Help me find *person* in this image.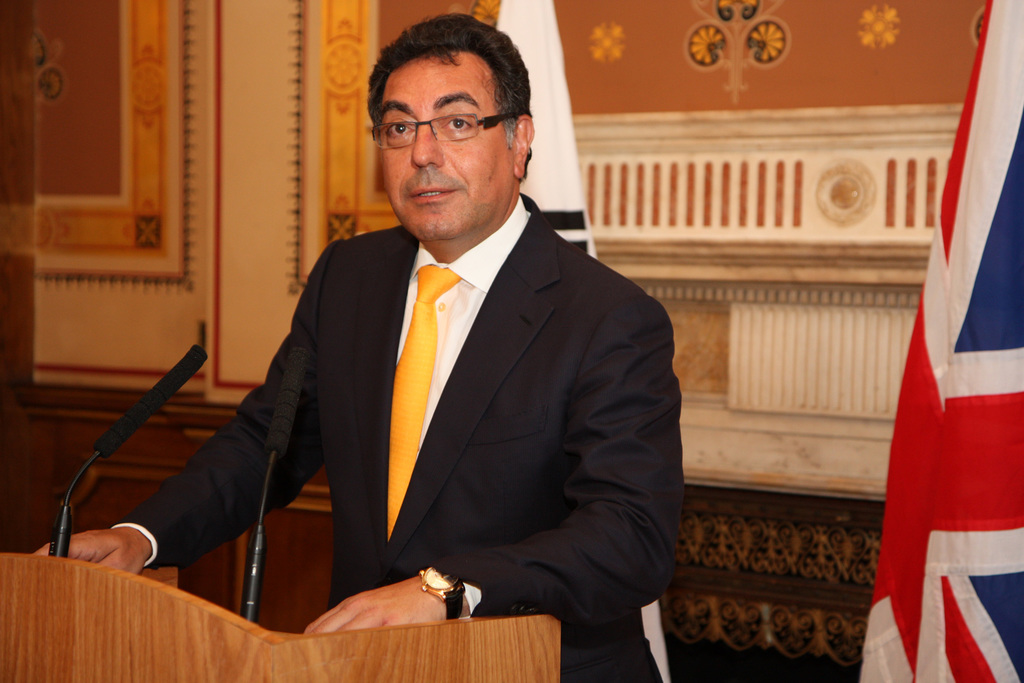
Found it: bbox=[170, 33, 676, 658].
